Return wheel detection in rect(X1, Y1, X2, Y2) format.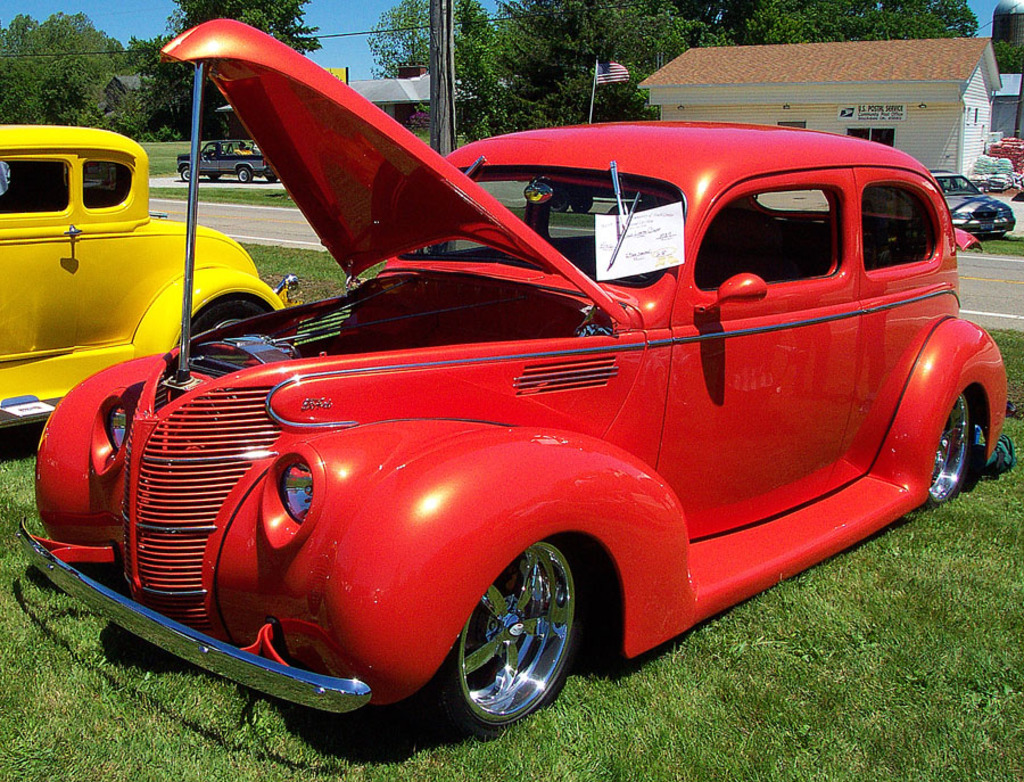
rect(181, 164, 197, 180).
